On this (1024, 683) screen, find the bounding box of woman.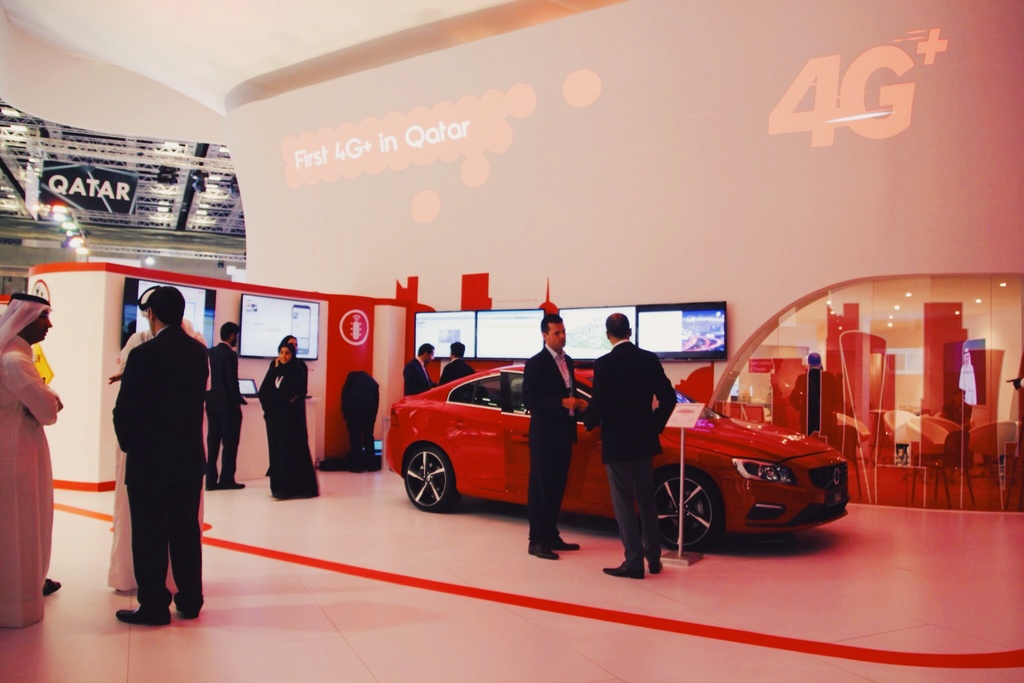
Bounding box: Rect(266, 336, 321, 517).
